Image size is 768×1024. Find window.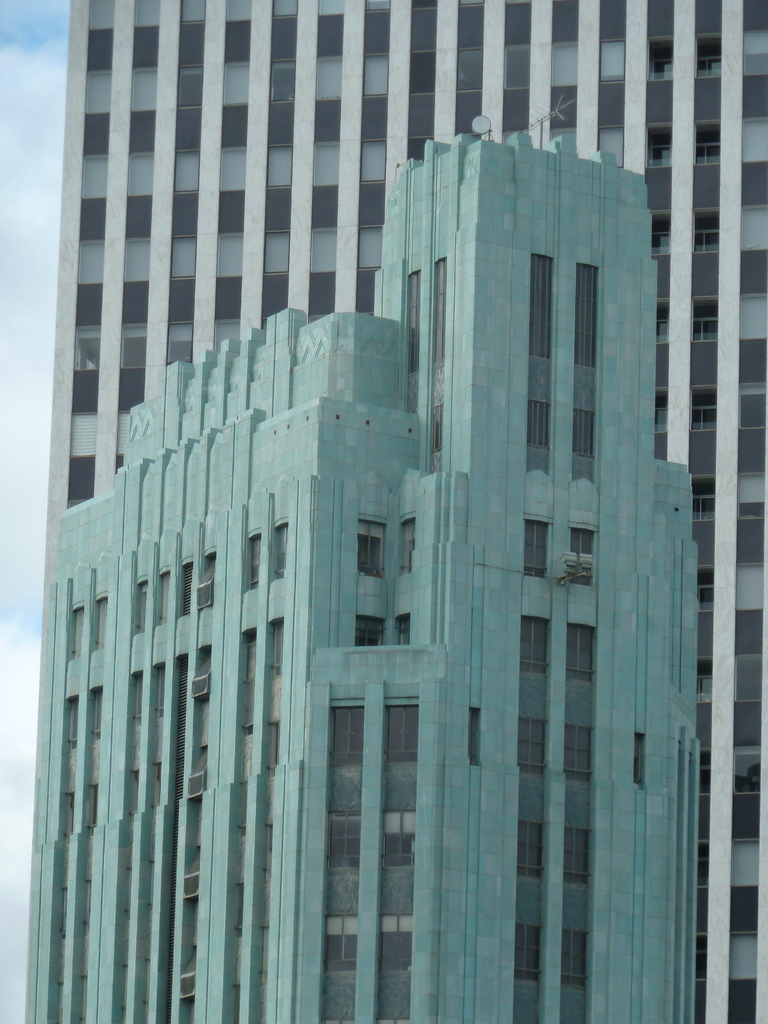
(358,516,387,579).
